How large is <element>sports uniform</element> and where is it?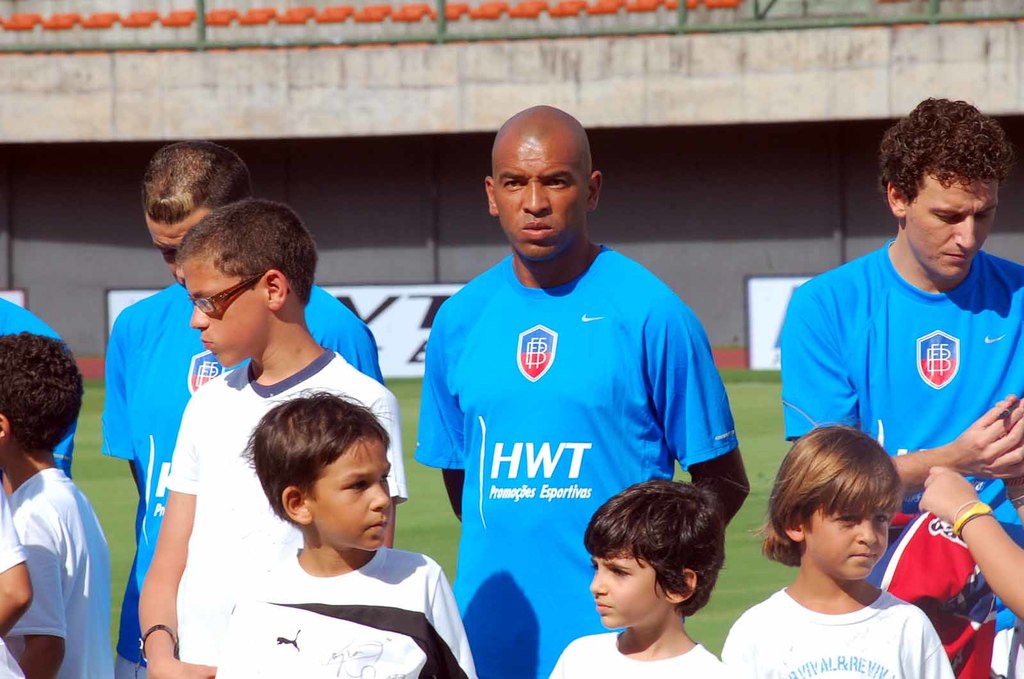
Bounding box: box(540, 625, 736, 678).
